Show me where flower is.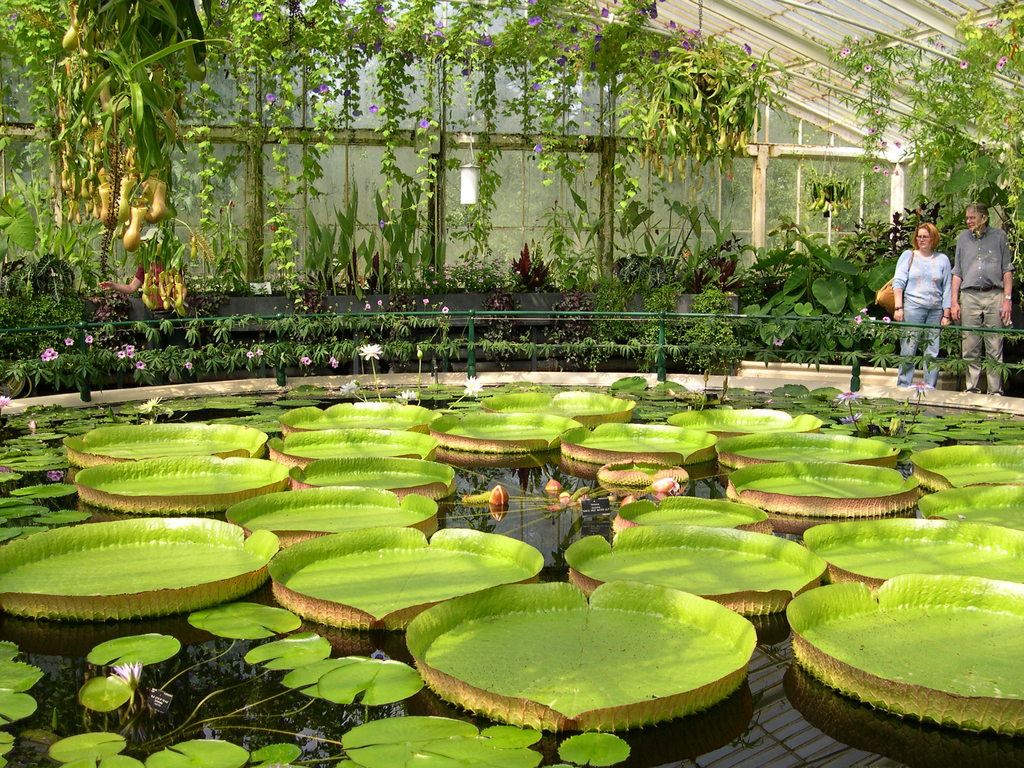
flower is at crop(860, 307, 867, 312).
